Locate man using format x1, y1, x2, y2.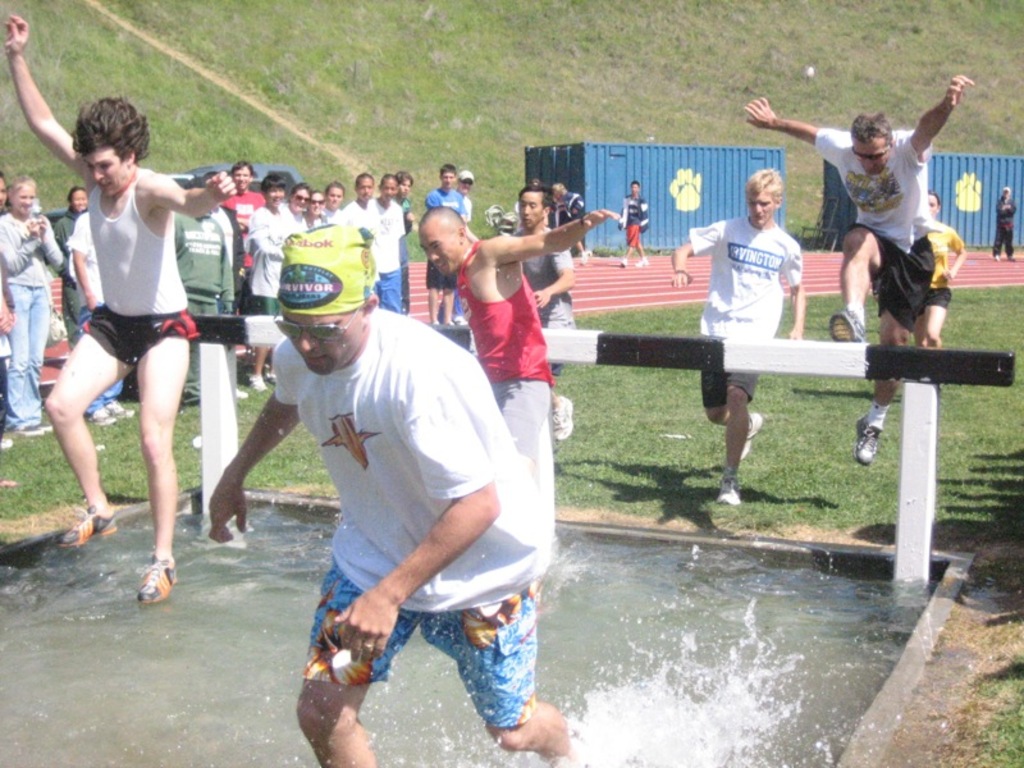
737, 70, 979, 466.
